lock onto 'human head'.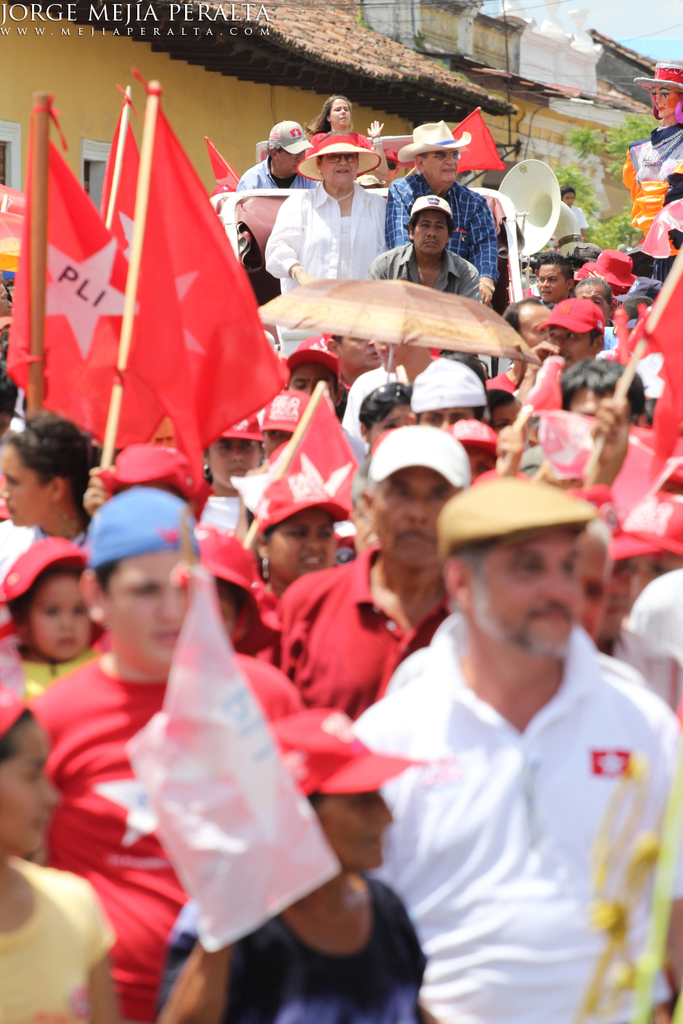
Locked: BBox(589, 511, 618, 631).
